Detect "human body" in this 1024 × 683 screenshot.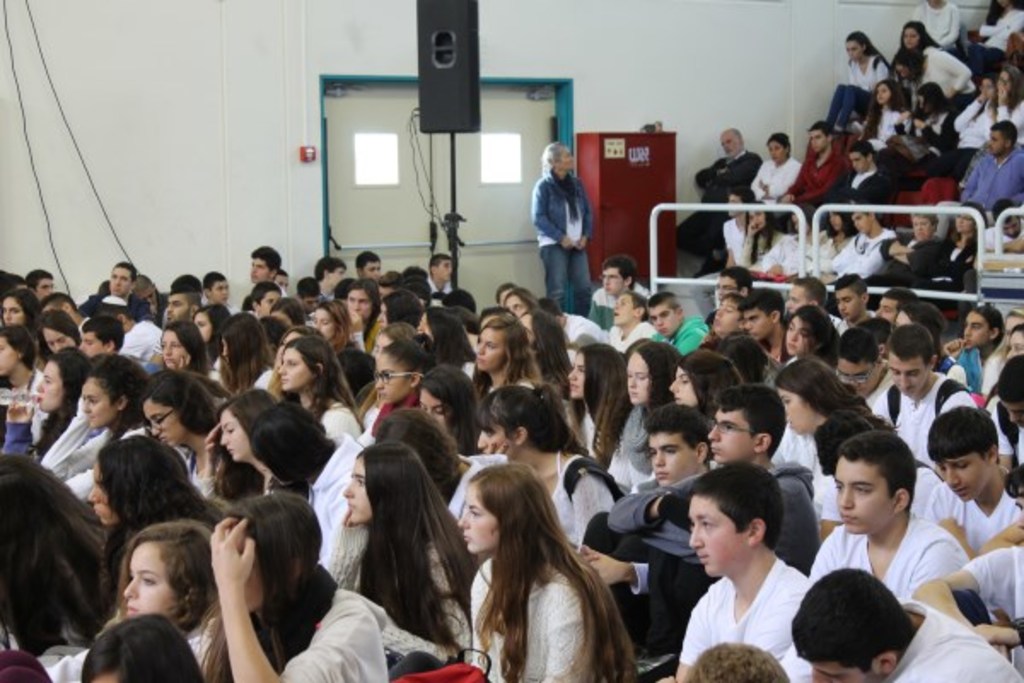
Detection: [left=0, top=321, right=46, bottom=452].
